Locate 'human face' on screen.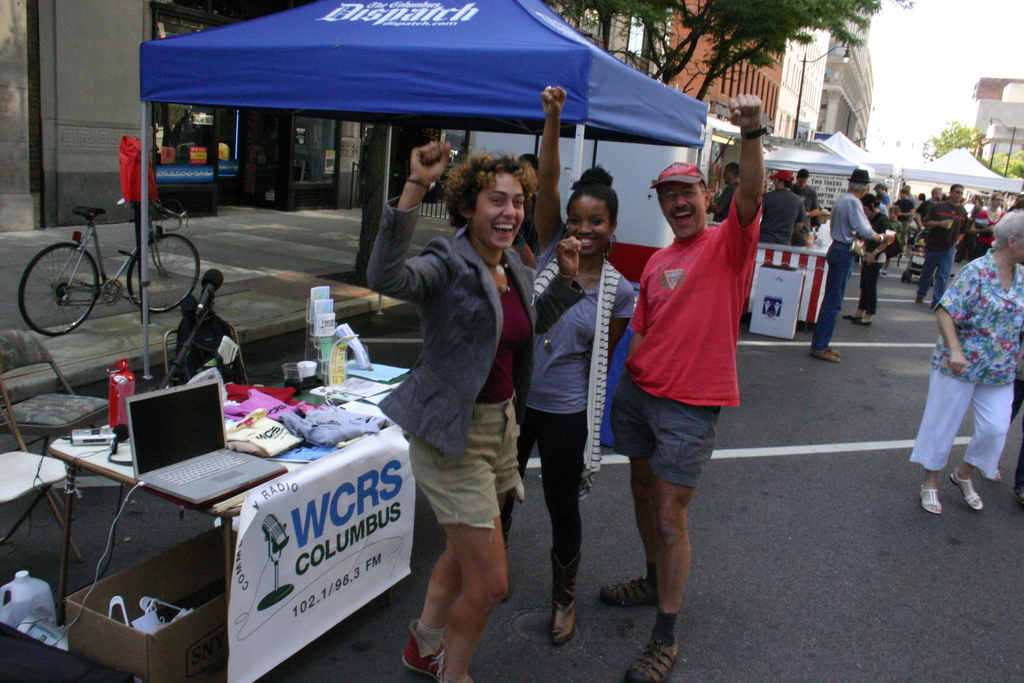
On screen at (x1=863, y1=205, x2=869, y2=217).
